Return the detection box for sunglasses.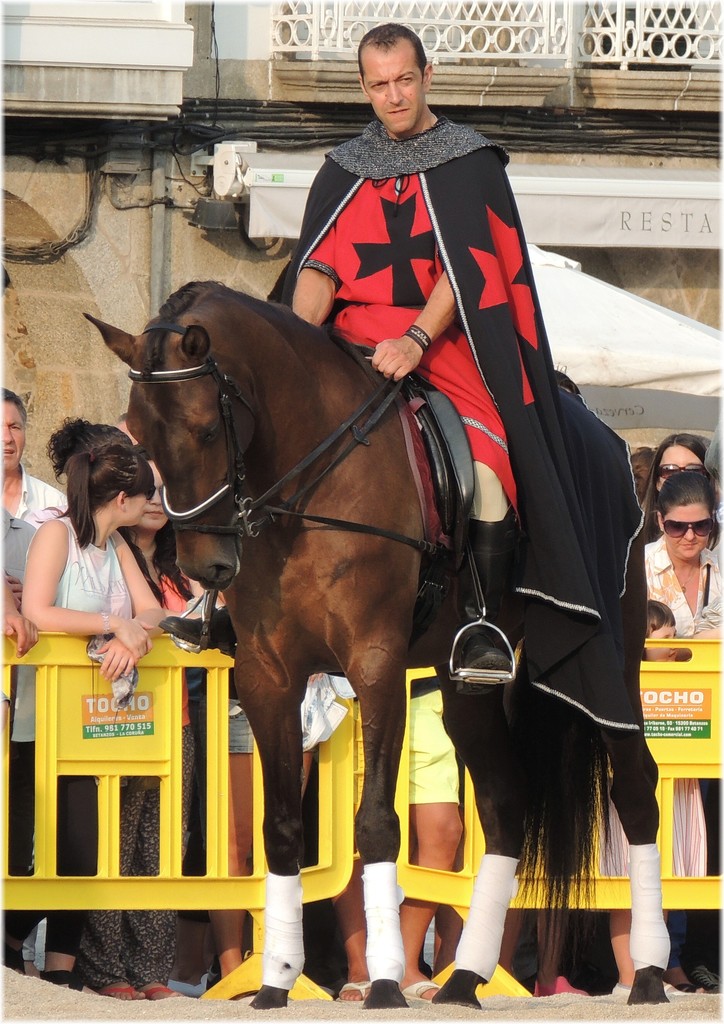
655:461:702:485.
